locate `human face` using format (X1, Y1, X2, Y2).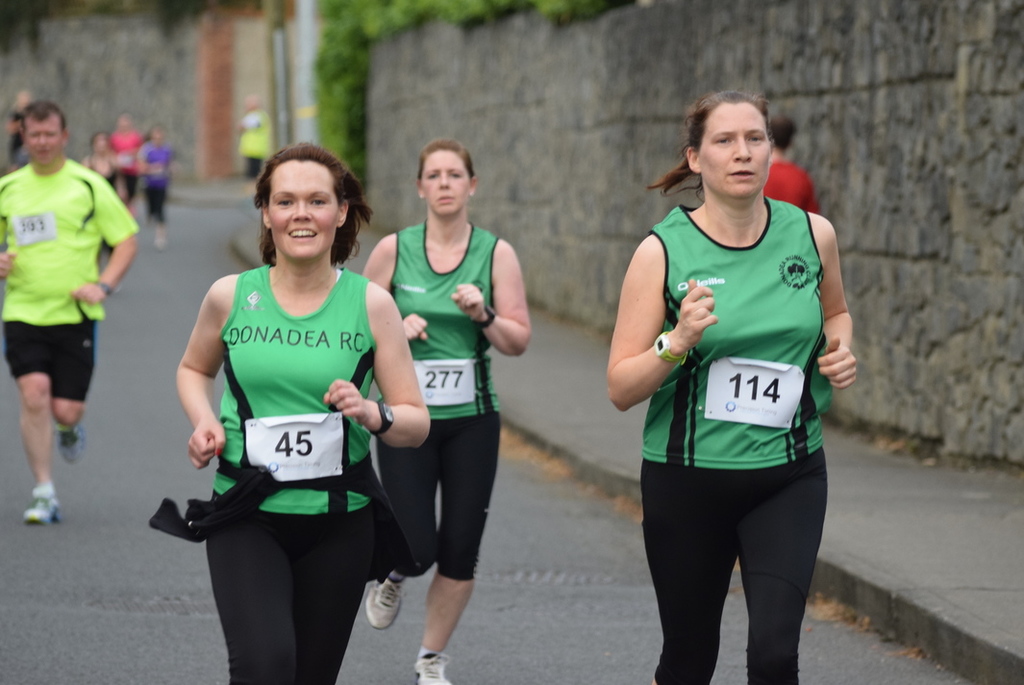
(267, 160, 339, 261).
